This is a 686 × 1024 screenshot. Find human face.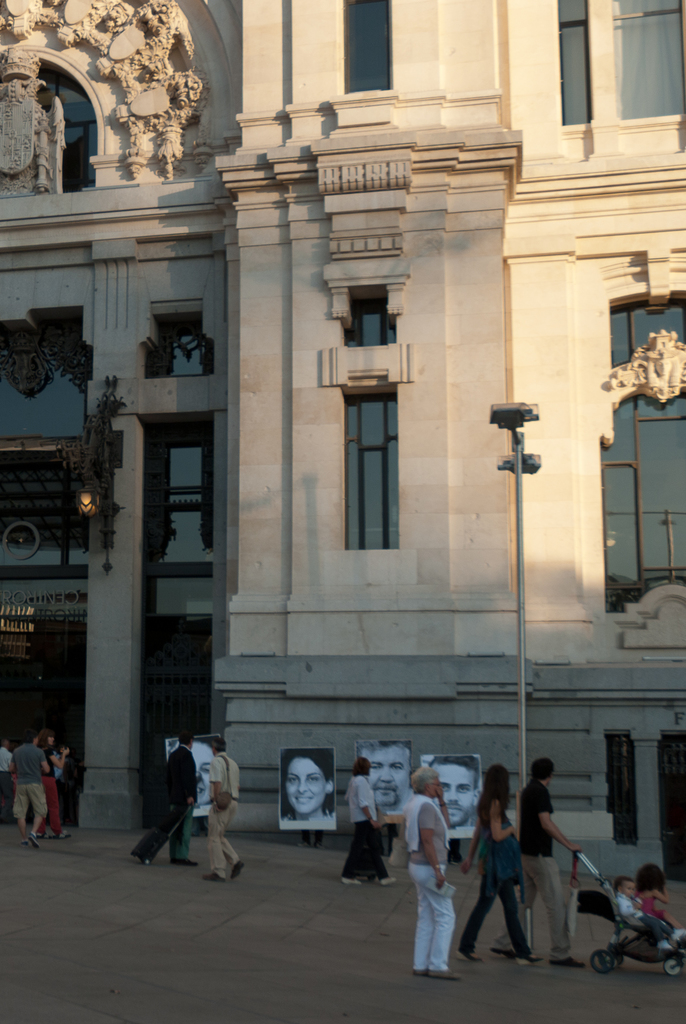
Bounding box: [x1=436, y1=764, x2=478, y2=830].
